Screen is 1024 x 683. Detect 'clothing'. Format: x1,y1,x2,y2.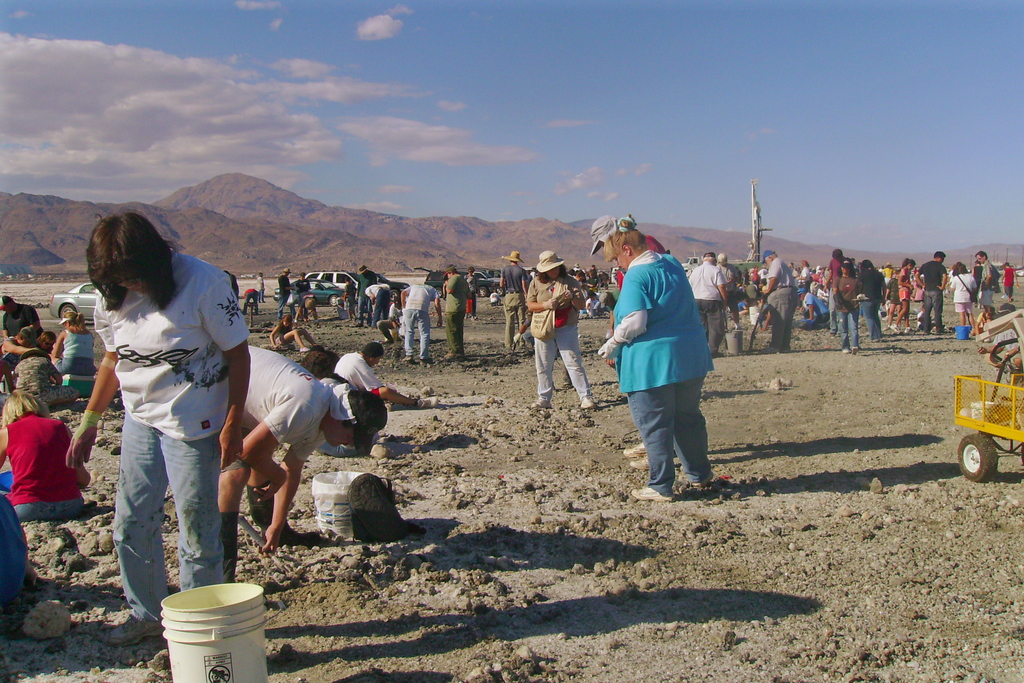
1002,265,1020,299.
